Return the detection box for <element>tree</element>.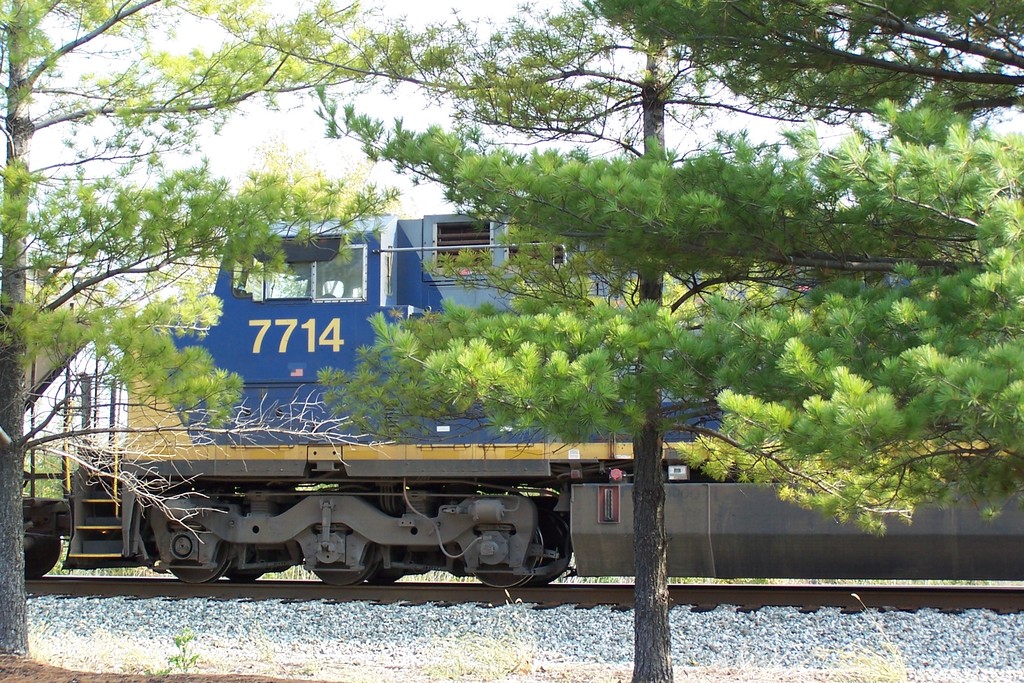
pyautogui.locateOnScreen(578, 0, 1023, 126).
